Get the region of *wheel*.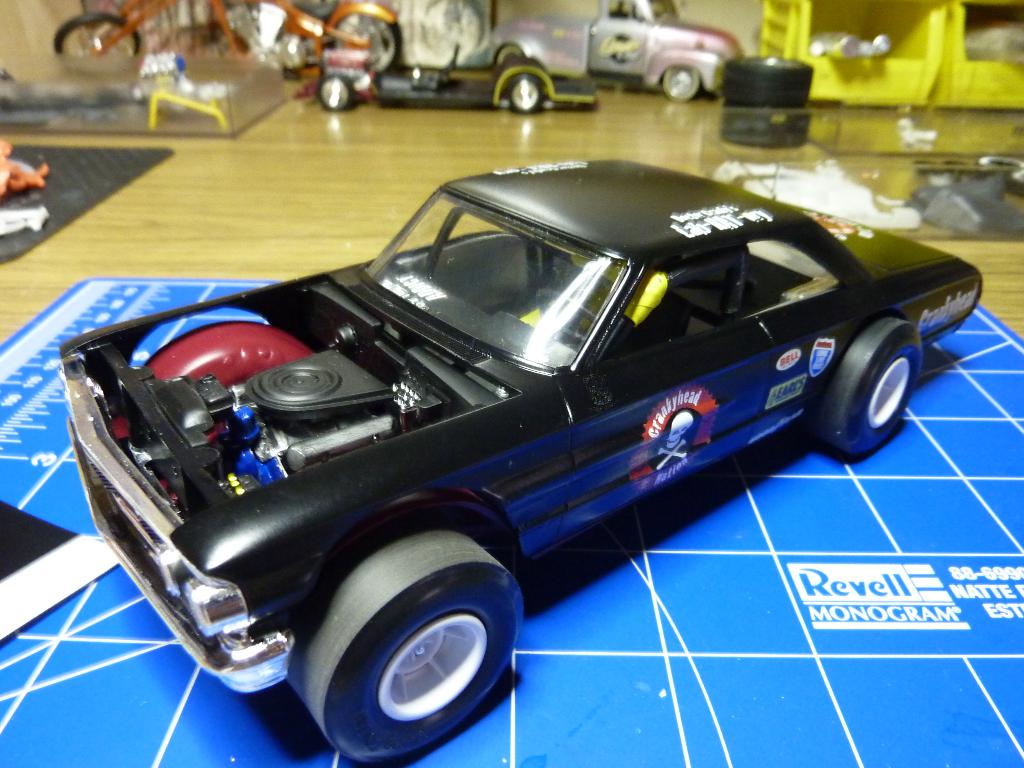
55,10,143,69.
